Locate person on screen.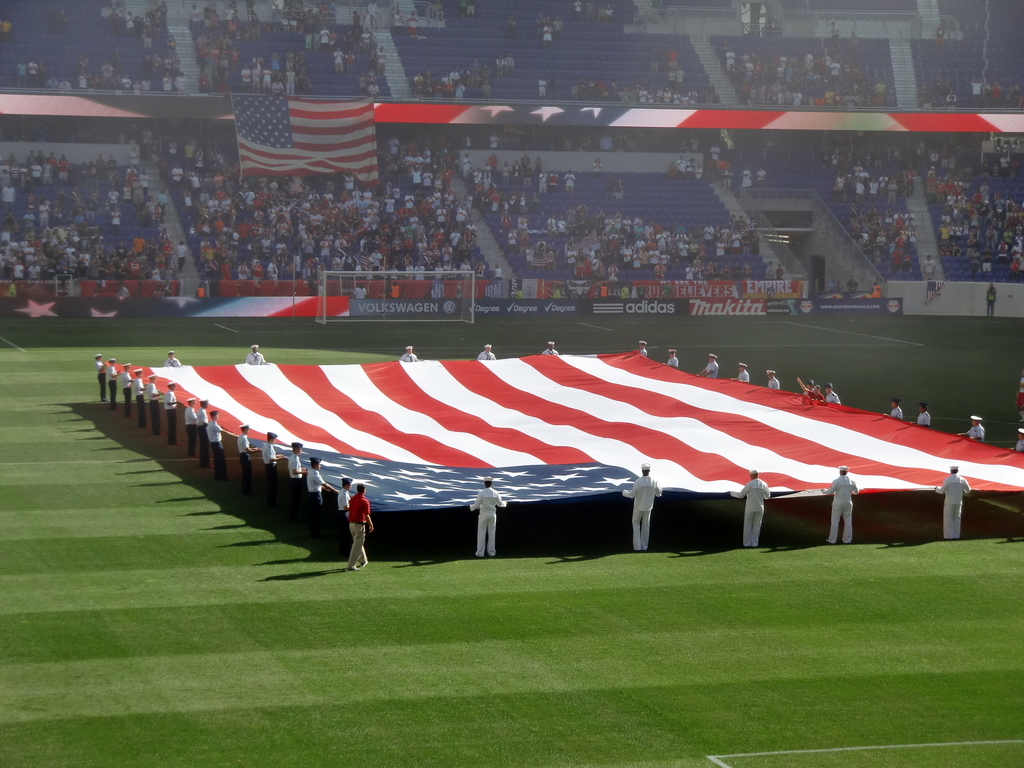
On screen at box(468, 474, 509, 557).
